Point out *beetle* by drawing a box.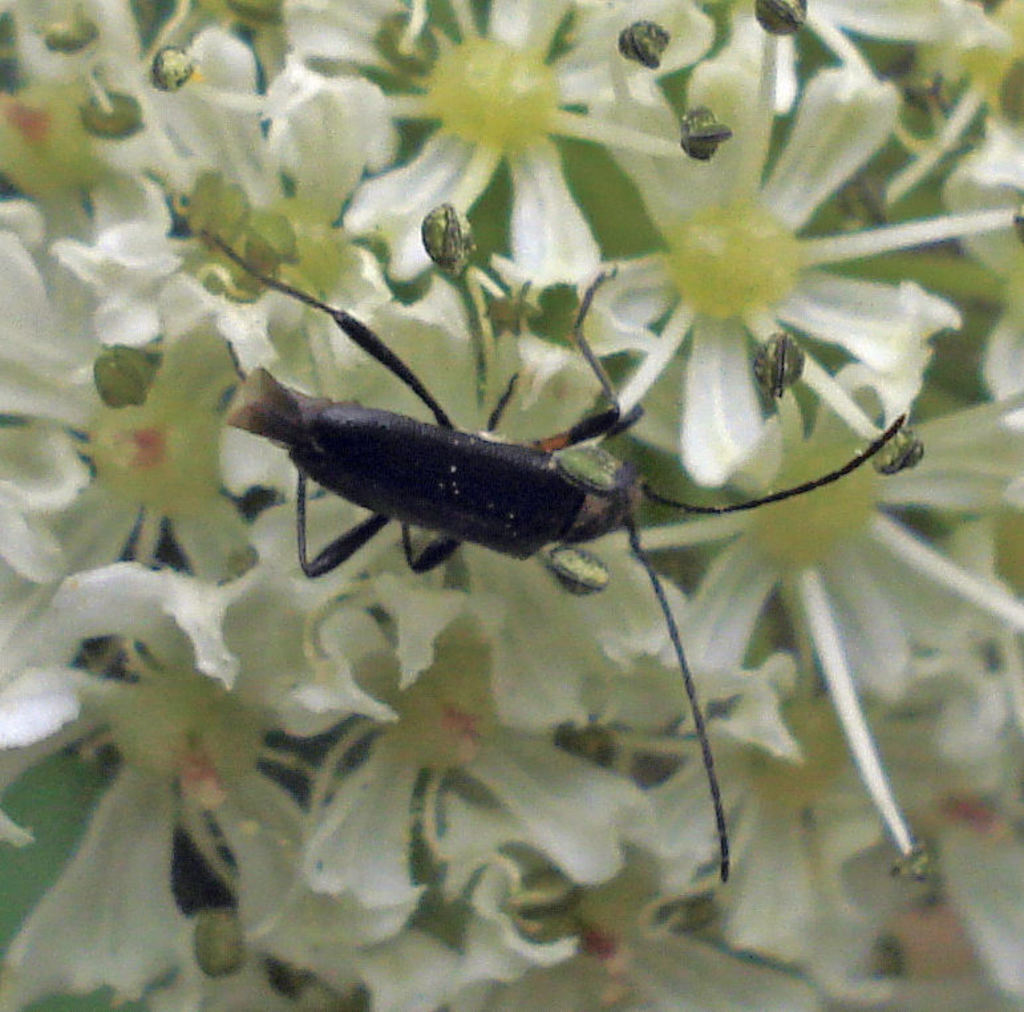
bbox(218, 183, 835, 610).
